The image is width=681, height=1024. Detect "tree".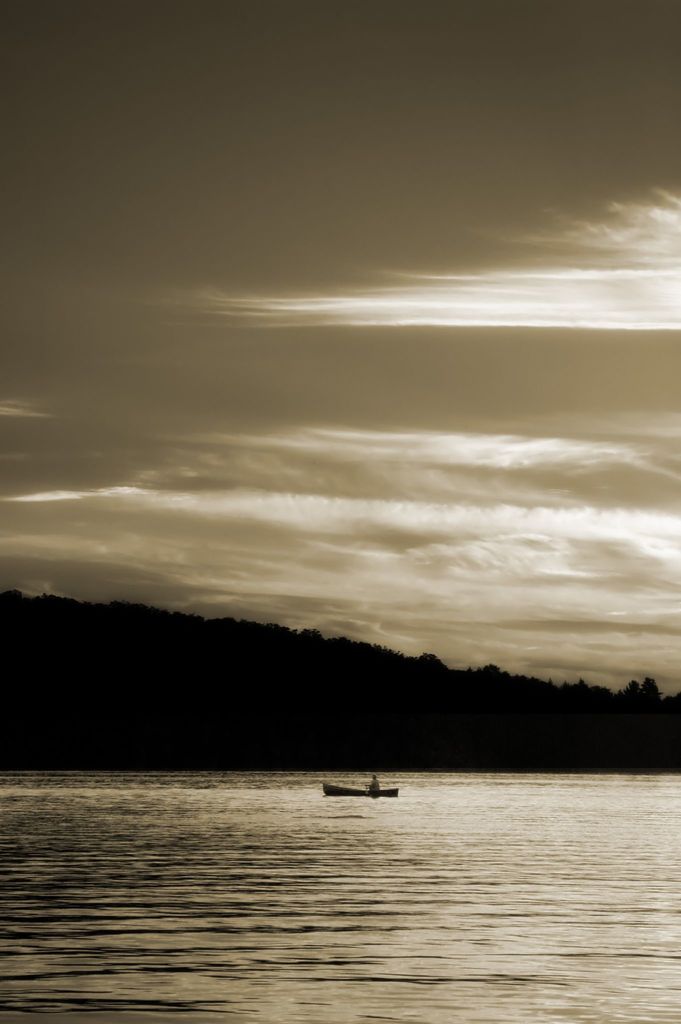
Detection: [616, 684, 639, 711].
